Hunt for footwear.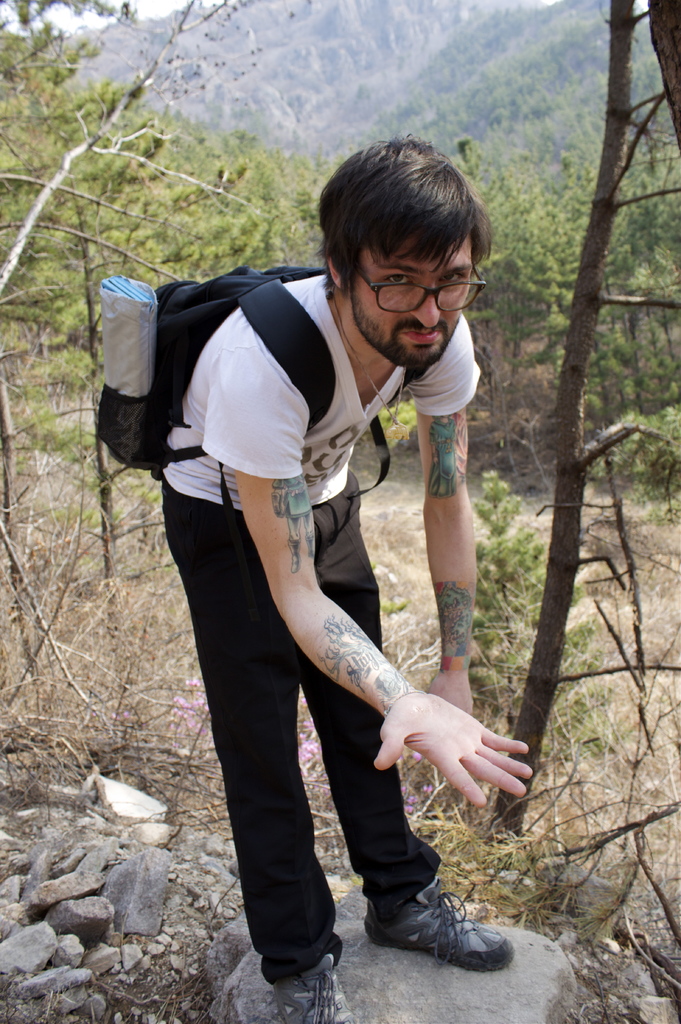
Hunted down at x1=364, y1=842, x2=515, y2=984.
